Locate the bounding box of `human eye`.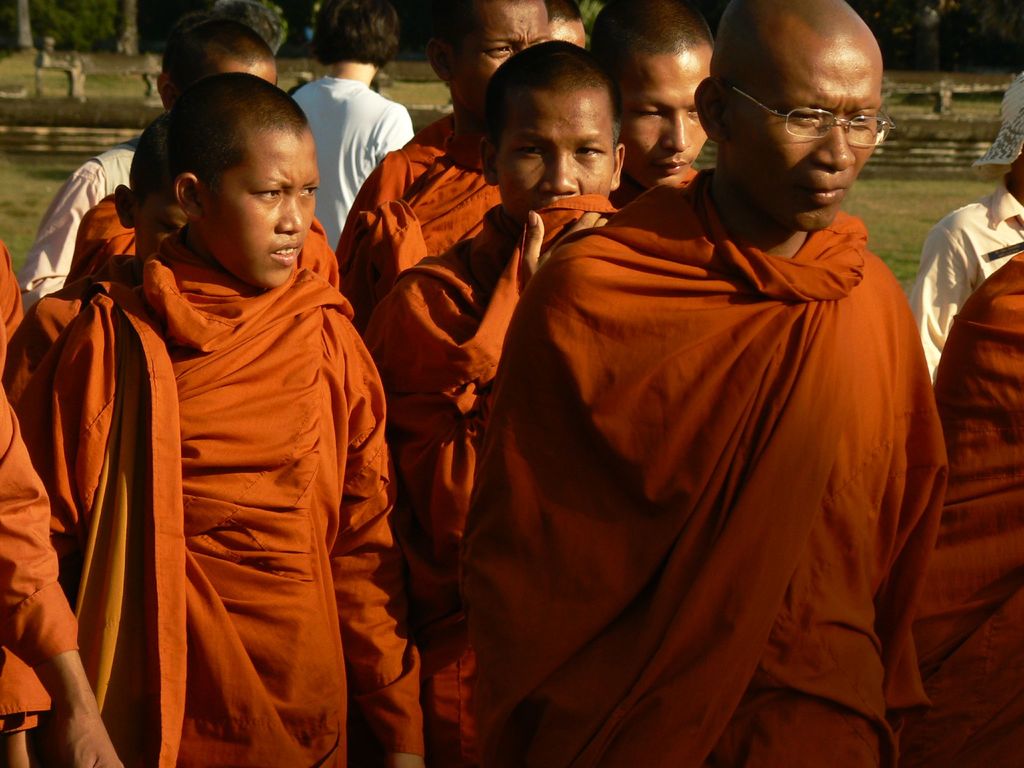
Bounding box: Rect(631, 109, 662, 121).
